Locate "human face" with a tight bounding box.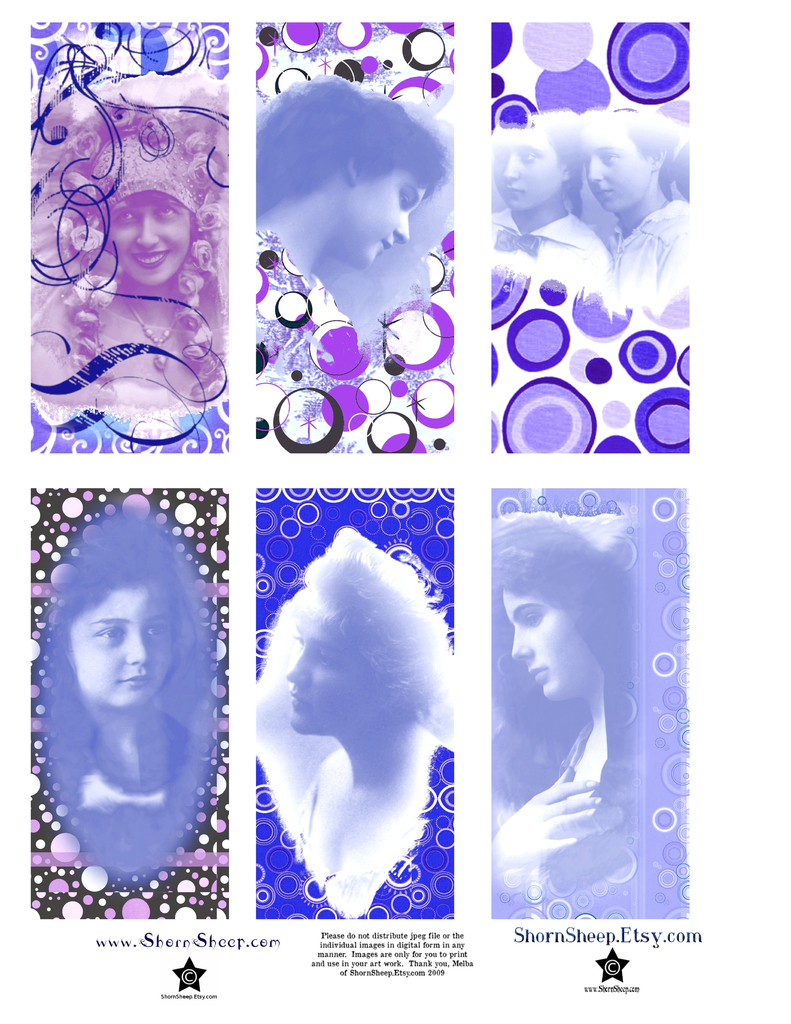
select_region(77, 589, 172, 705).
